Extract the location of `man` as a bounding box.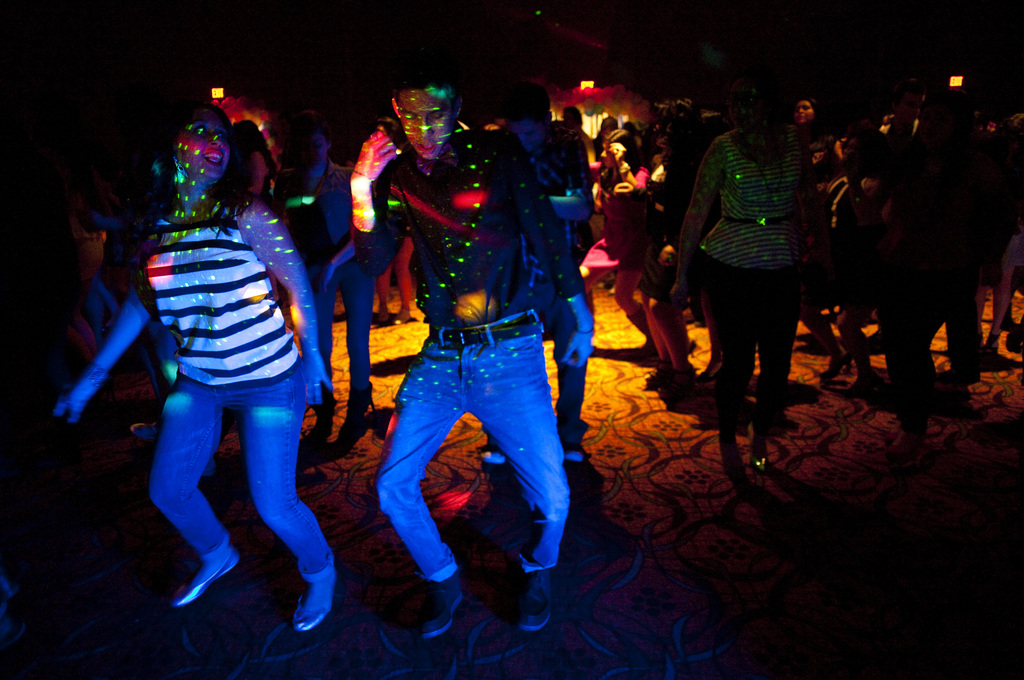
box(351, 60, 594, 639).
